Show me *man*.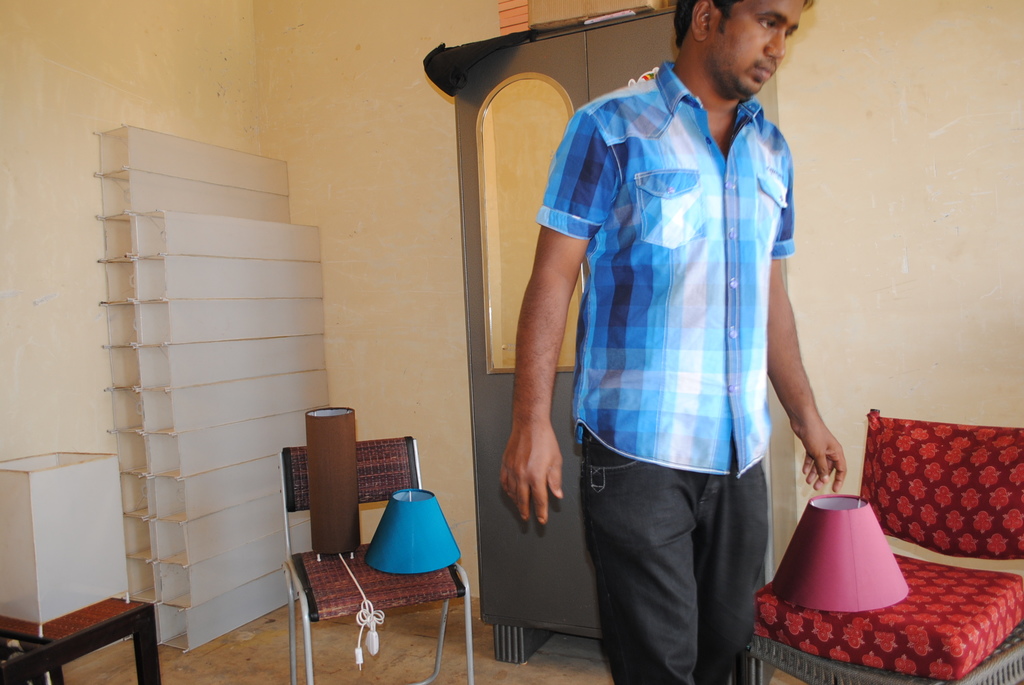
*man* is here: x1=503, y1=0, x2=851, y2=684.
